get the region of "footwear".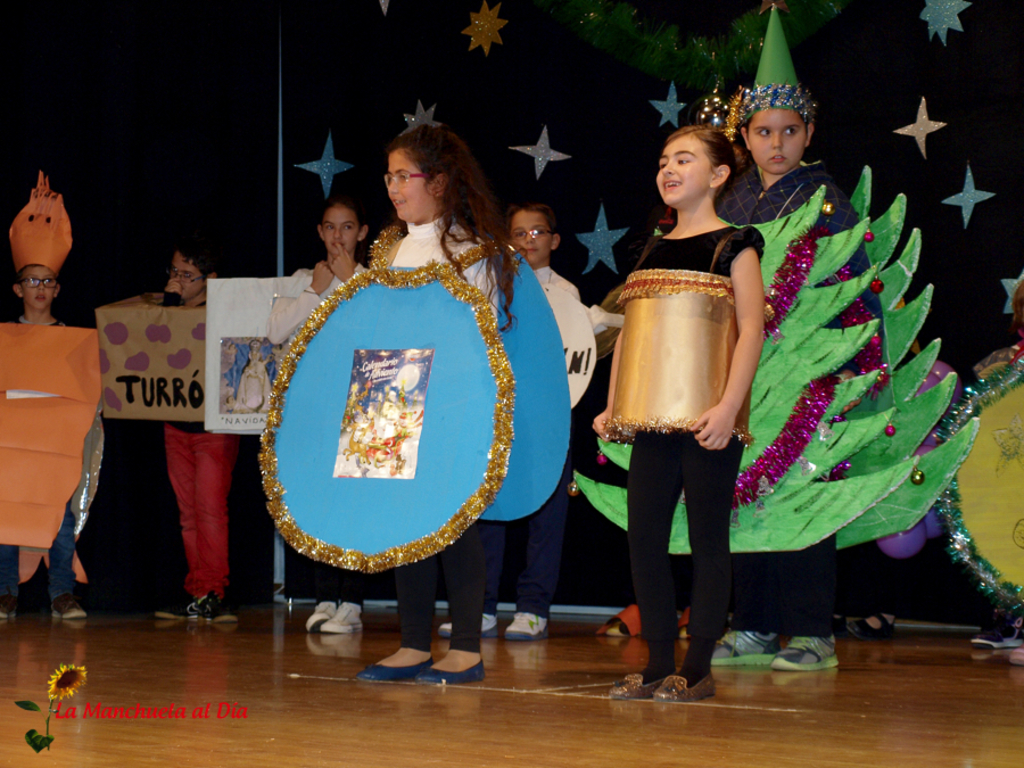
(x1=601, y1=660, x2=659, y2=701).
